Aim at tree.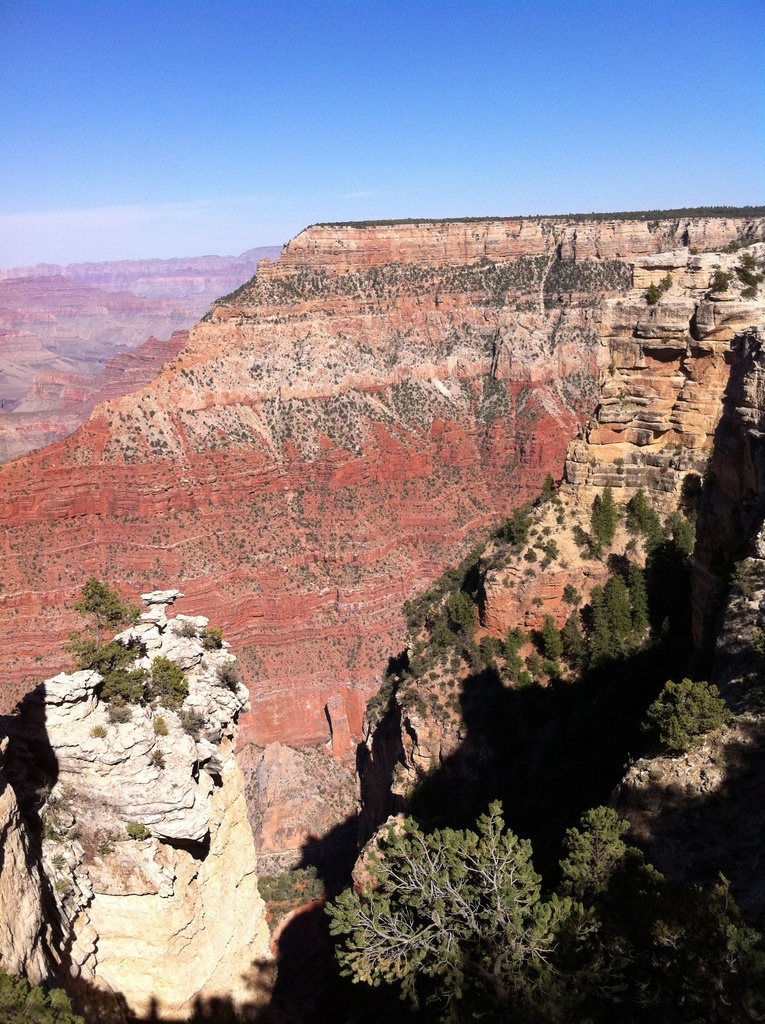
Aimed at Rect(0, 972, 83, 1023).
